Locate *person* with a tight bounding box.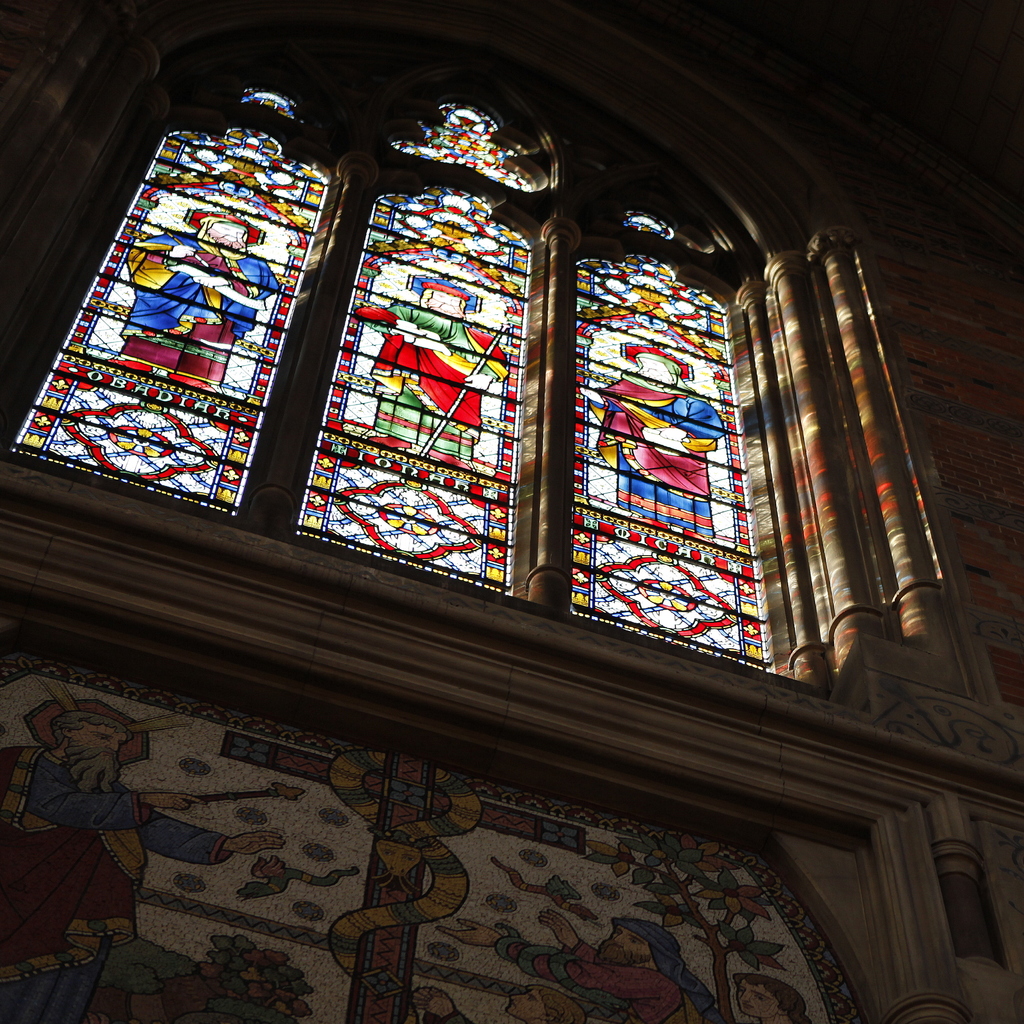
{"x1": 356, "y1": 272, "x2": 514, "y2": 470}.
